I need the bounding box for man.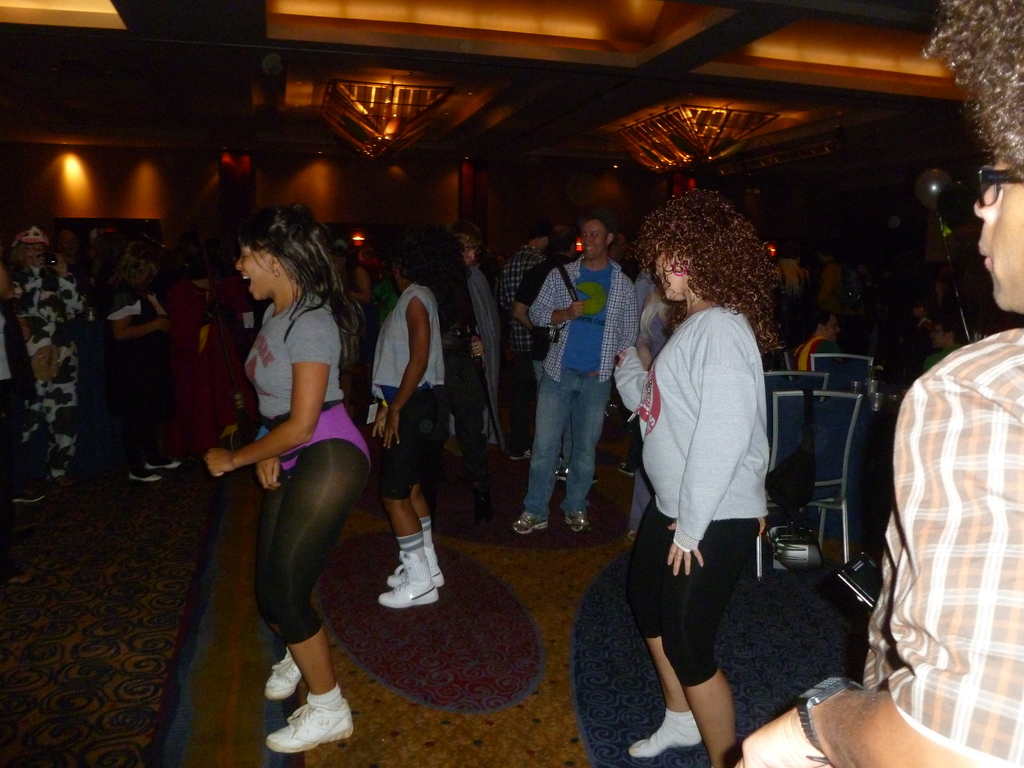
Here it is: <box>509,216,640,534</box>.
